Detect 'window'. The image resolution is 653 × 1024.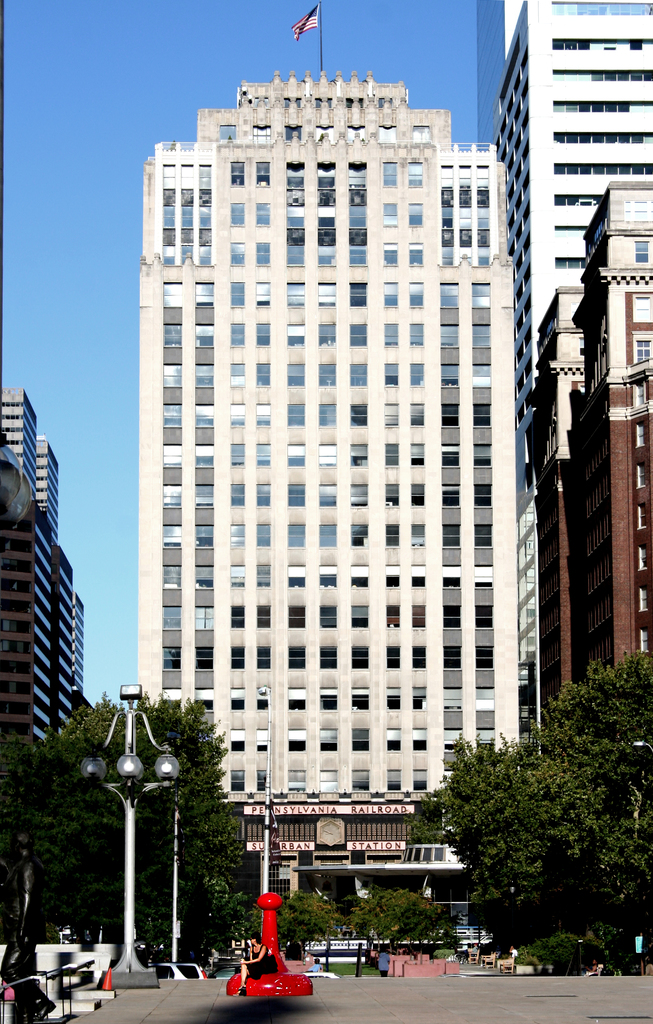
637, 506, 652, 531.
